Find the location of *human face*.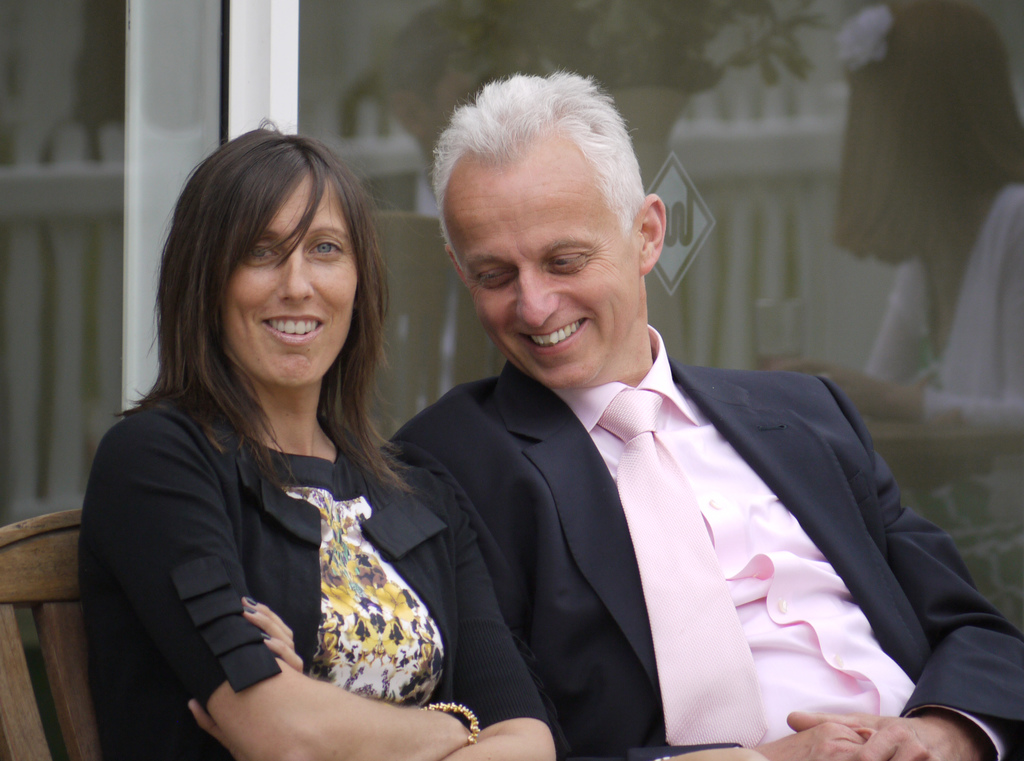
Location: [221, 170, 358, 390].
